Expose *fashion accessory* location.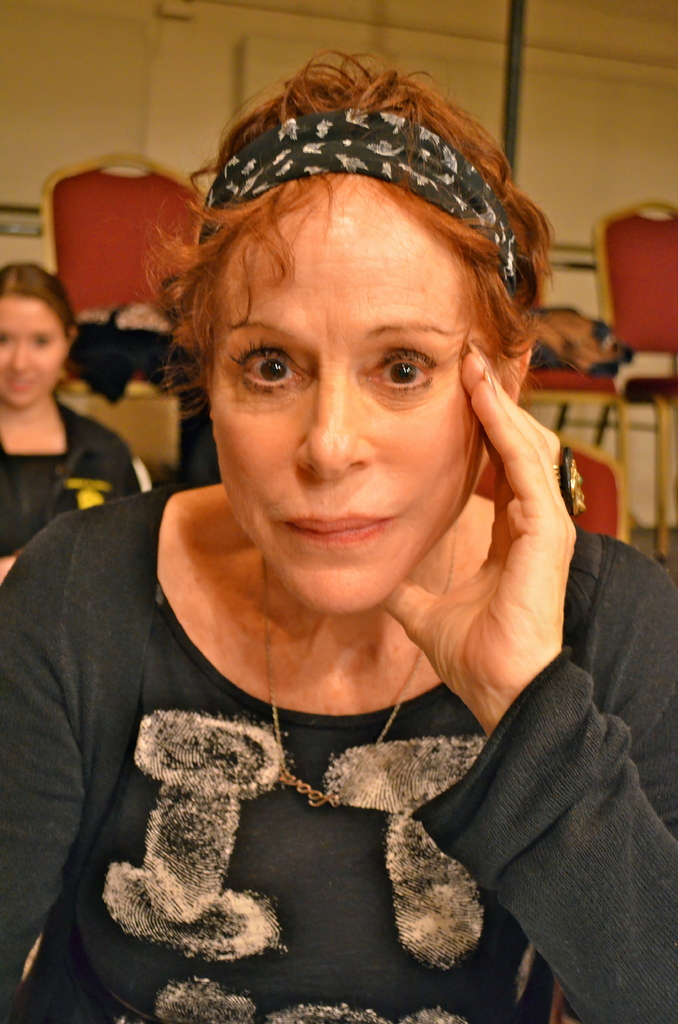
Exposed at bbox(553, 447, 588, 517).
